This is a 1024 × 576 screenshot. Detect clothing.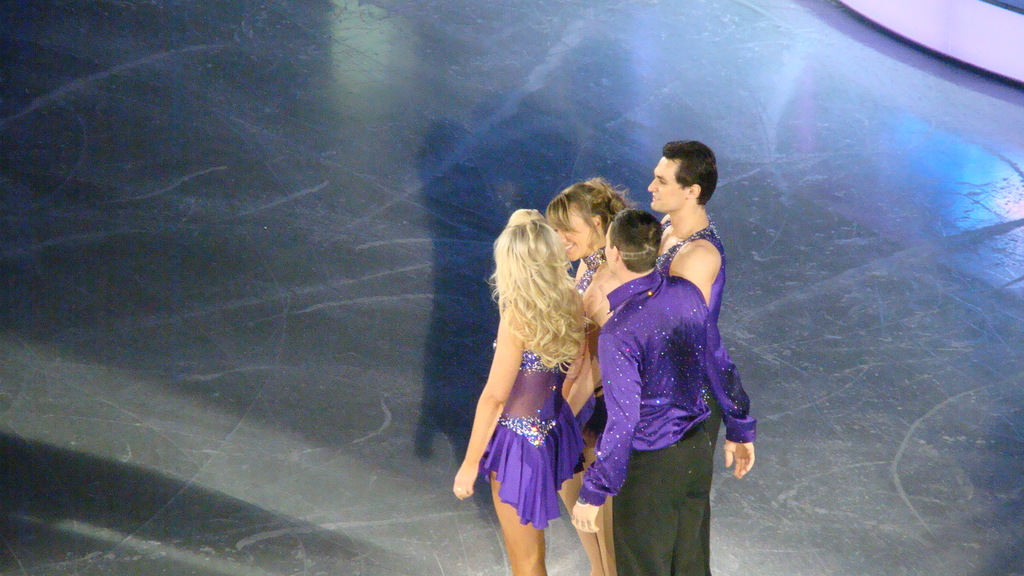
(left=646, top=214, right=730, bottom=328).
